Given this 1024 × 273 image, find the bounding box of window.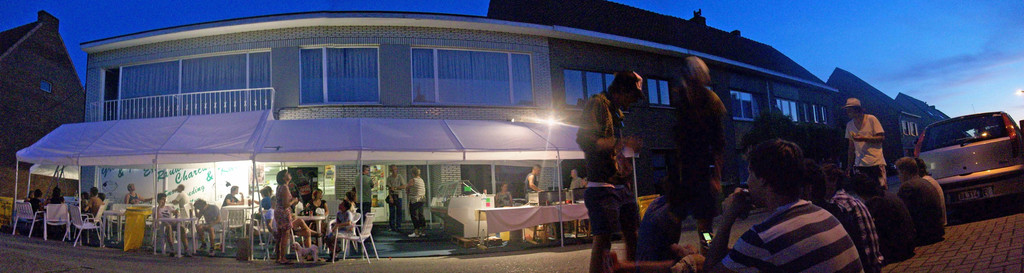
locate(772, 90, 814, 126).
